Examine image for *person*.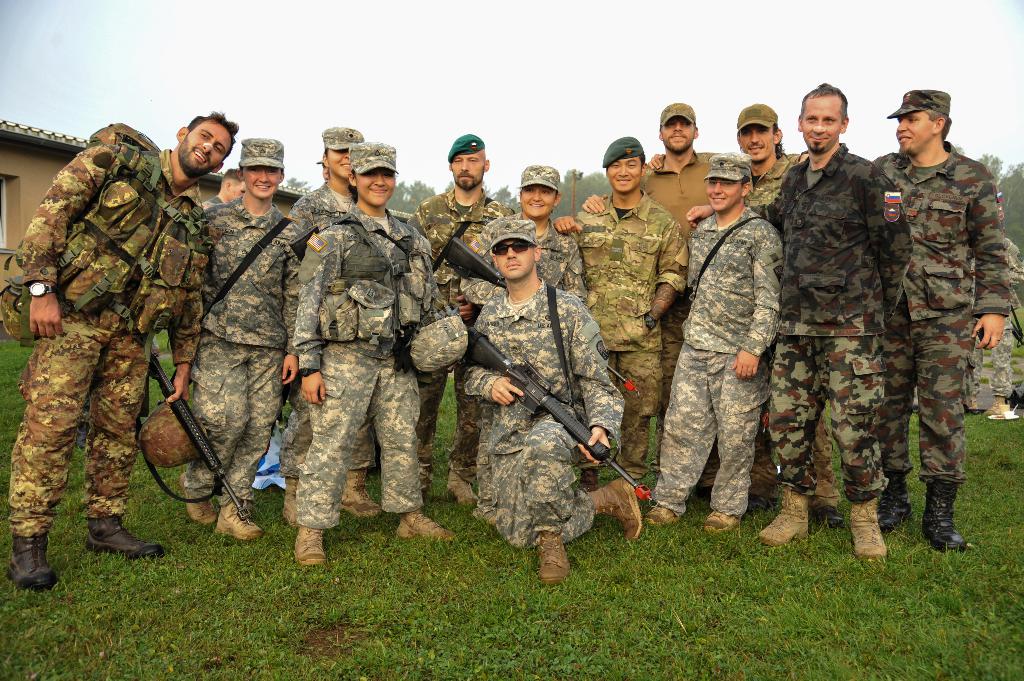
Examination result: BBox(682, 72, 915, 561).
